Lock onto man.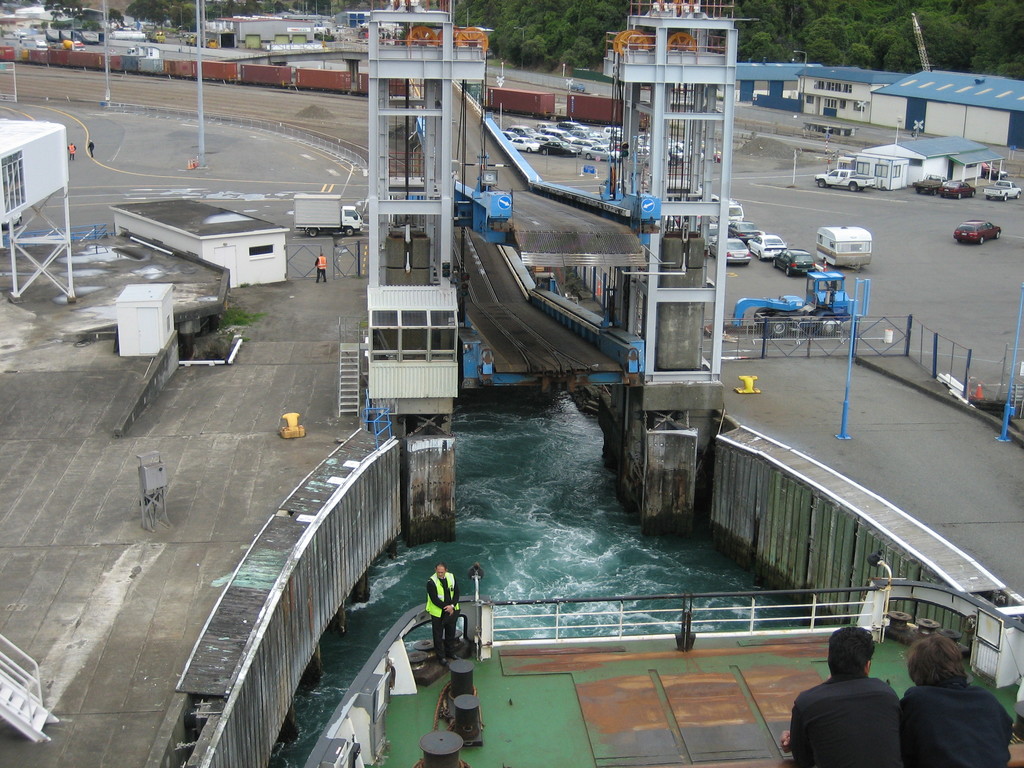
Locked: region(420, 554, 474, 675).
